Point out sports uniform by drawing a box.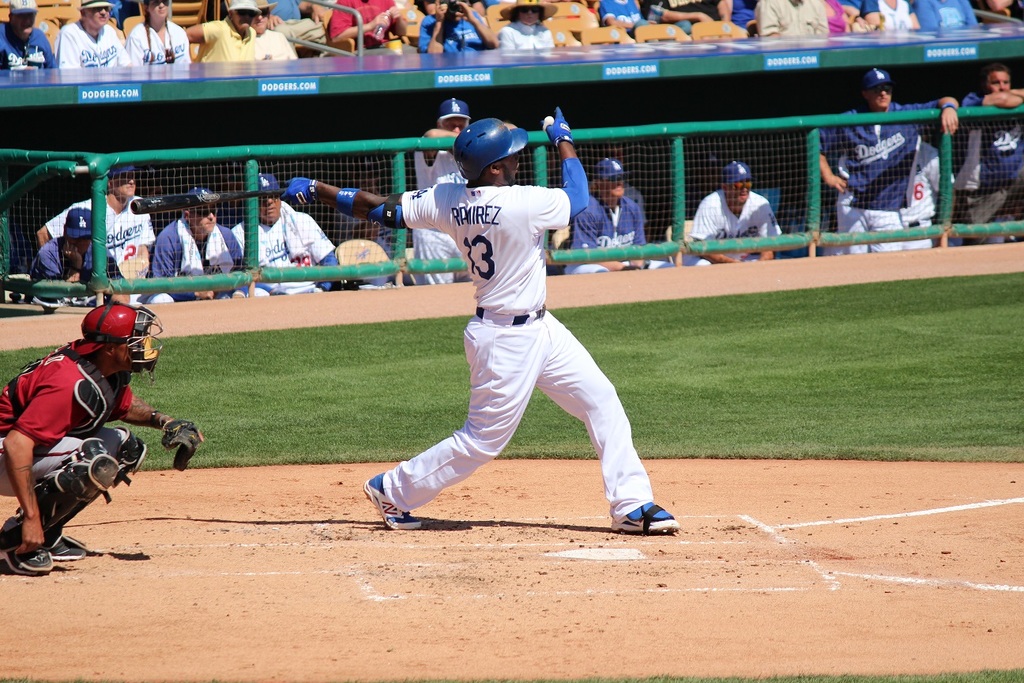
[194,13,280,66].
